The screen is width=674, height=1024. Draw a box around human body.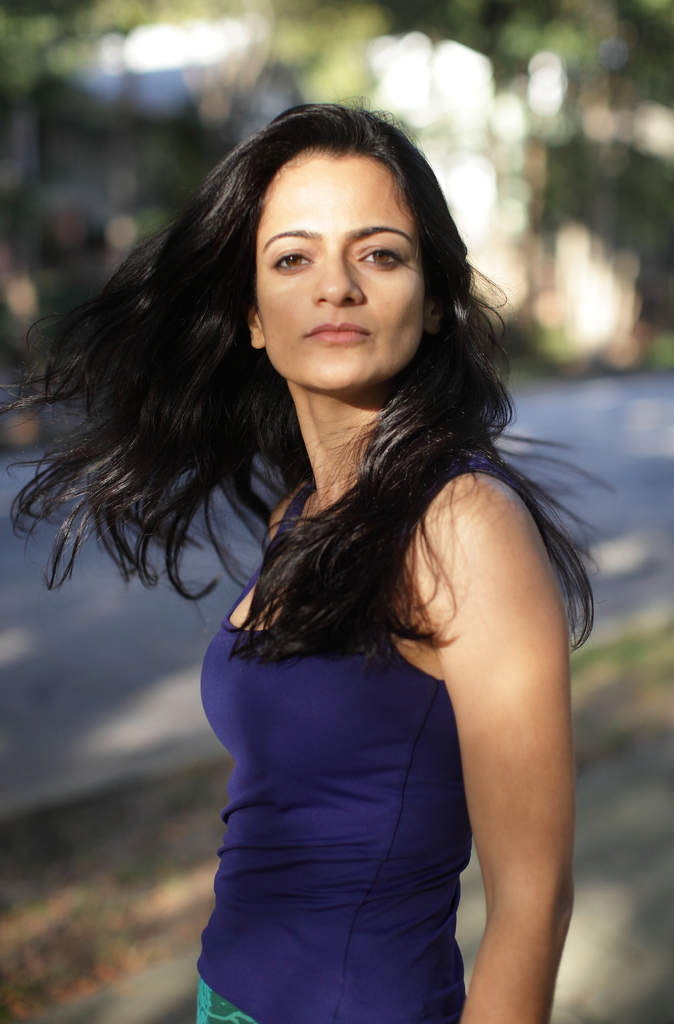
Rect(88, 158, 592, 1023).
